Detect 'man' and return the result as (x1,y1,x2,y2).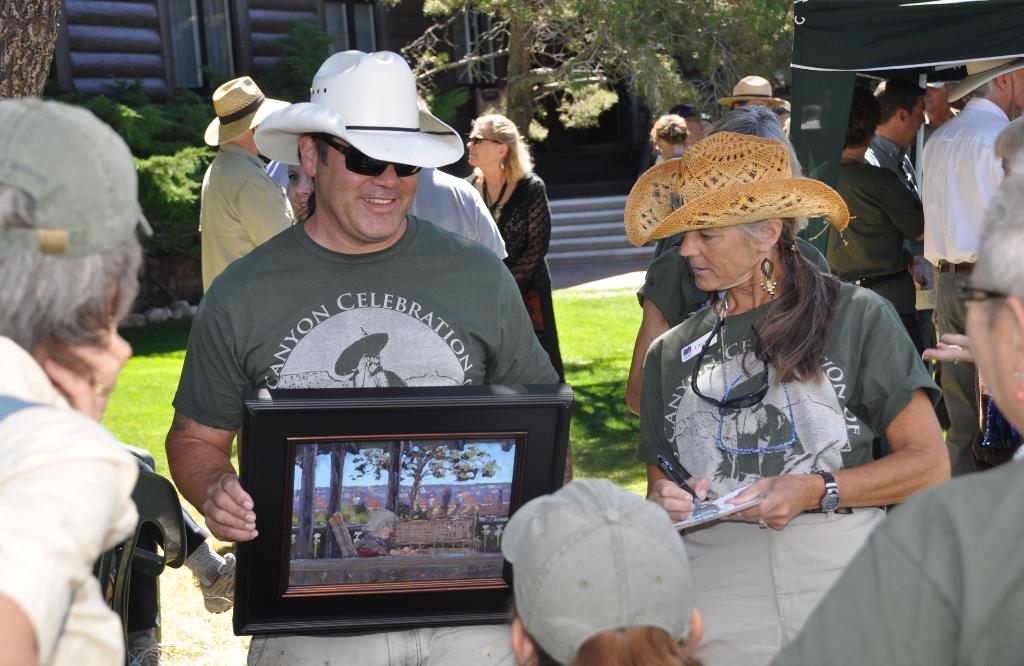
(155,113,596,665).
